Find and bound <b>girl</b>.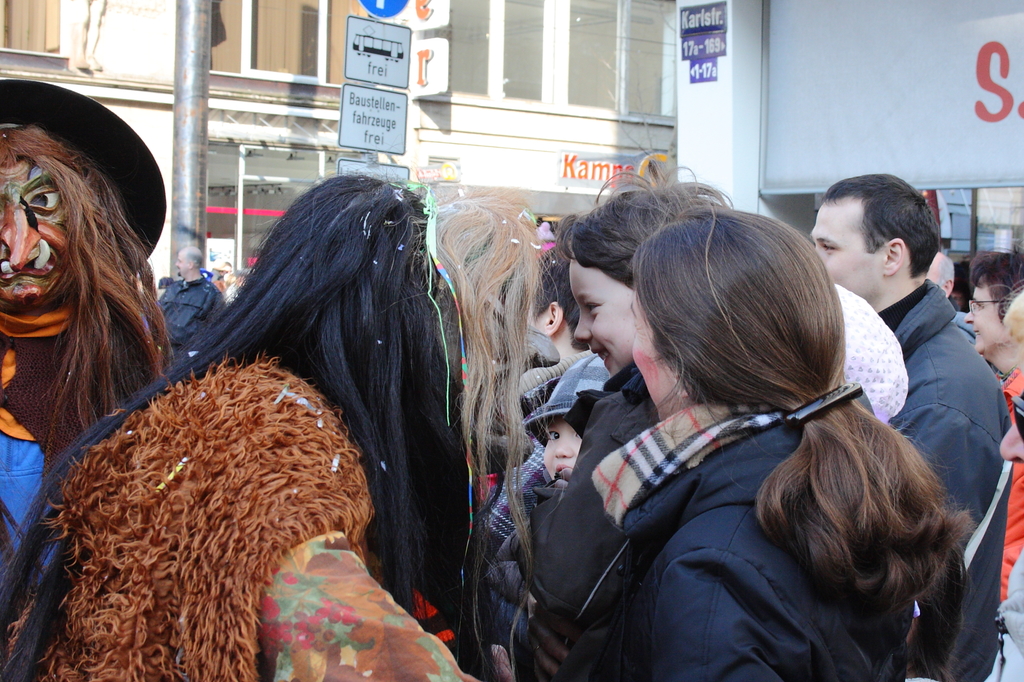
Bound: <box>506,96,728,681</box>.
